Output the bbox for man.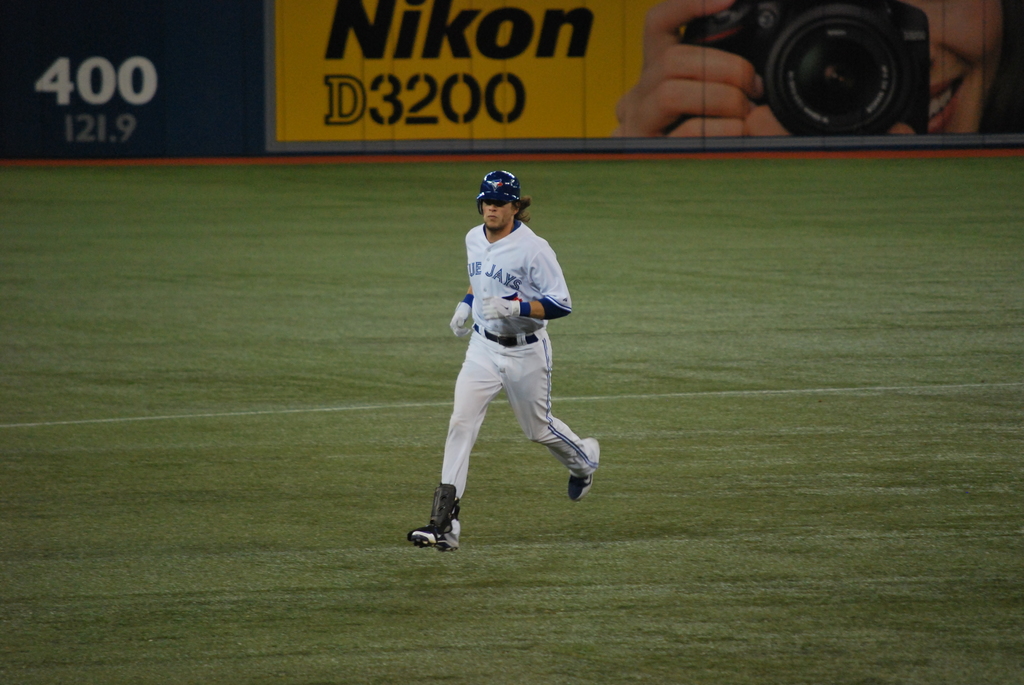
Rect(404, 161, 608, 555).
